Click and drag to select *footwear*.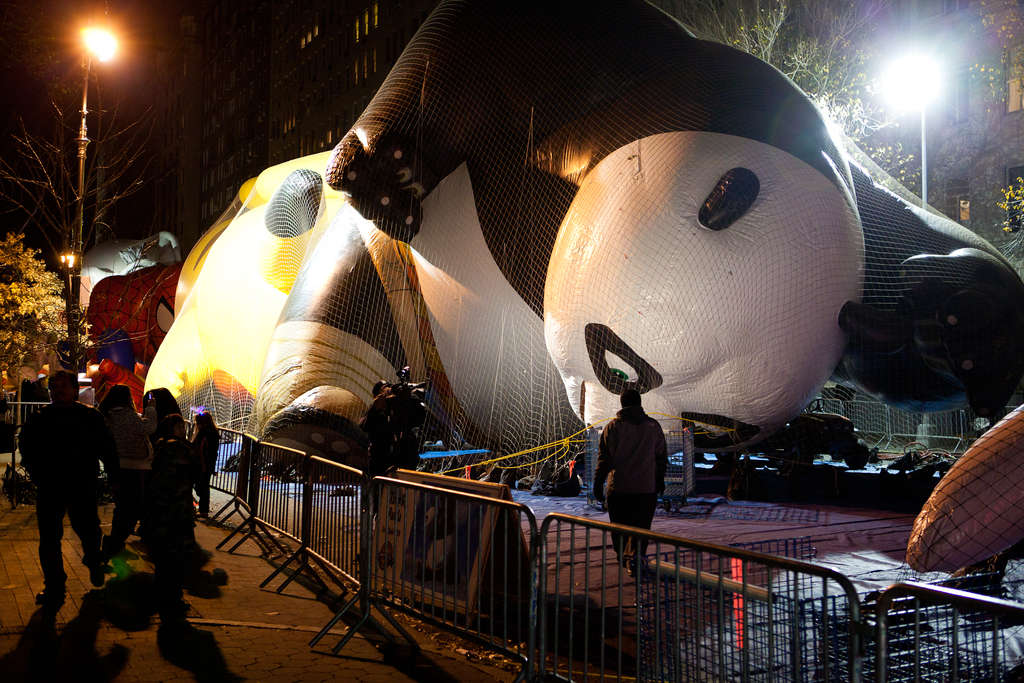
Selection: bbox=[35, 588, 65, 607].
